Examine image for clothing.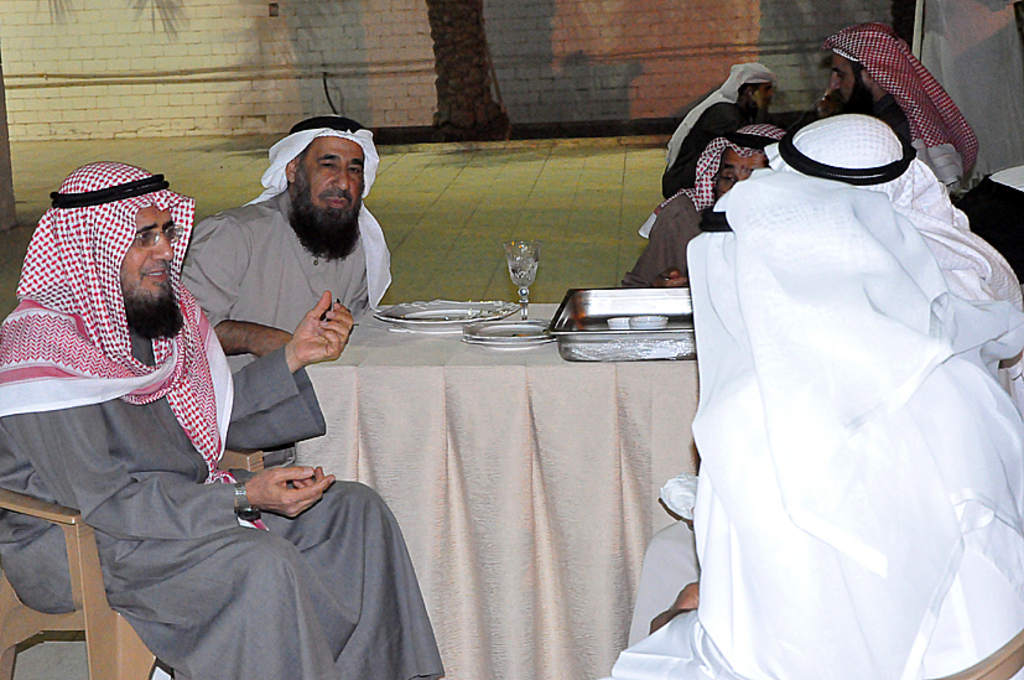
Examination result: l=0, t=162, r=446, b=678.
